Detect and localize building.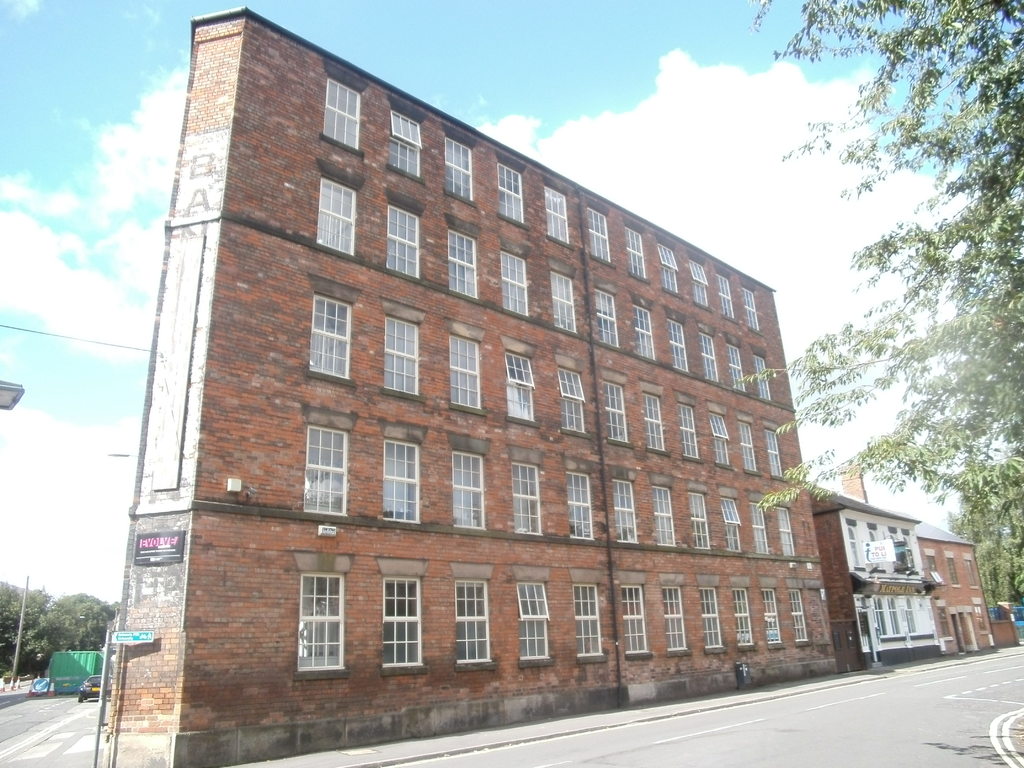
Localized at (left=96, top=4, right=840, bottom=767).
